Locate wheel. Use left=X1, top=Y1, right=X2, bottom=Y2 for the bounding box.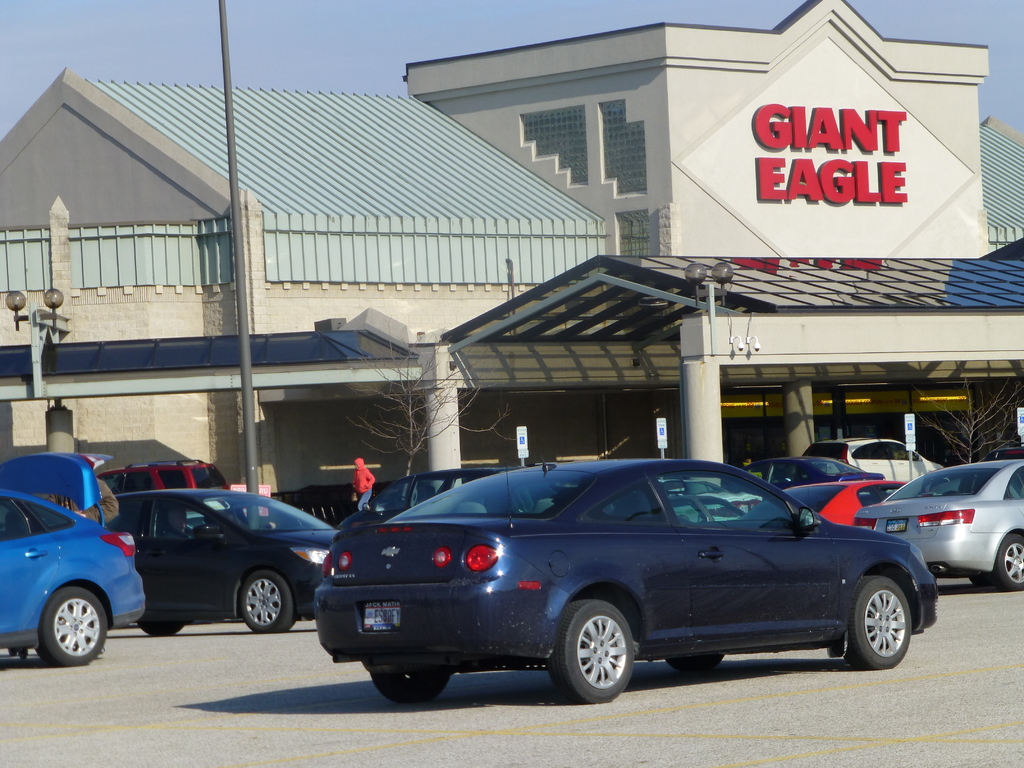
left=374, top=664, right=447, bottom=707.
